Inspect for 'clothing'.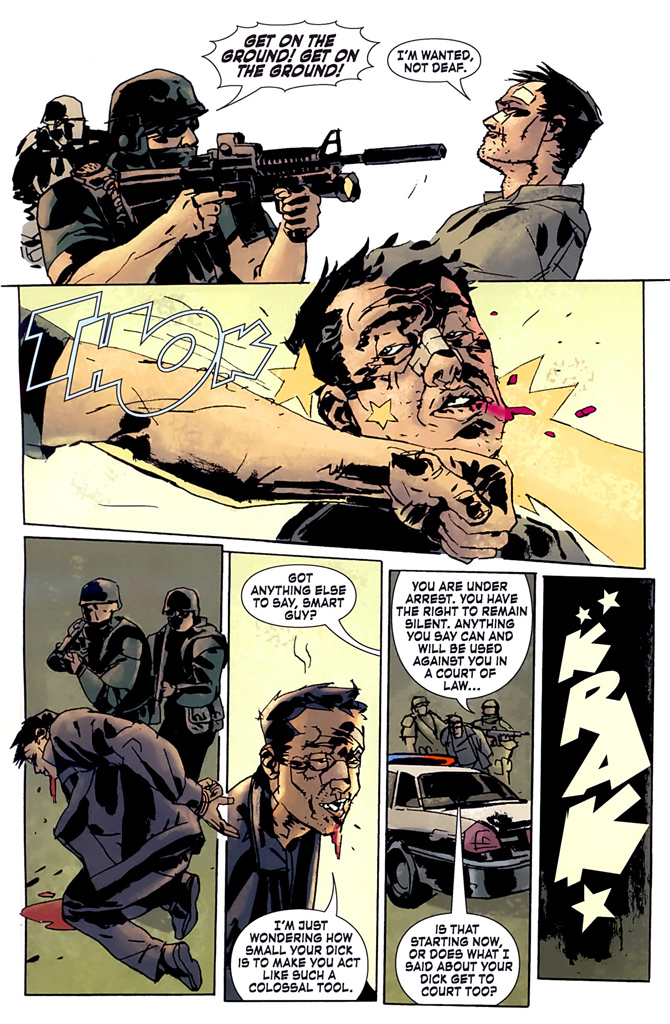
Inspection: [x1=285, y1=485, x2=596, y2=565].
